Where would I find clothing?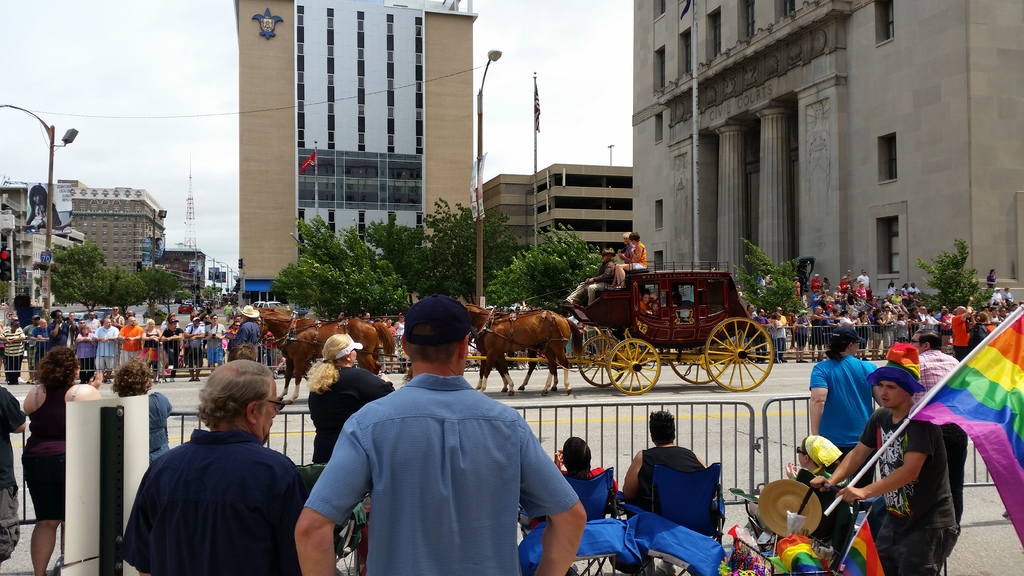
At left=255, top=329, right=278, bottom=364.
